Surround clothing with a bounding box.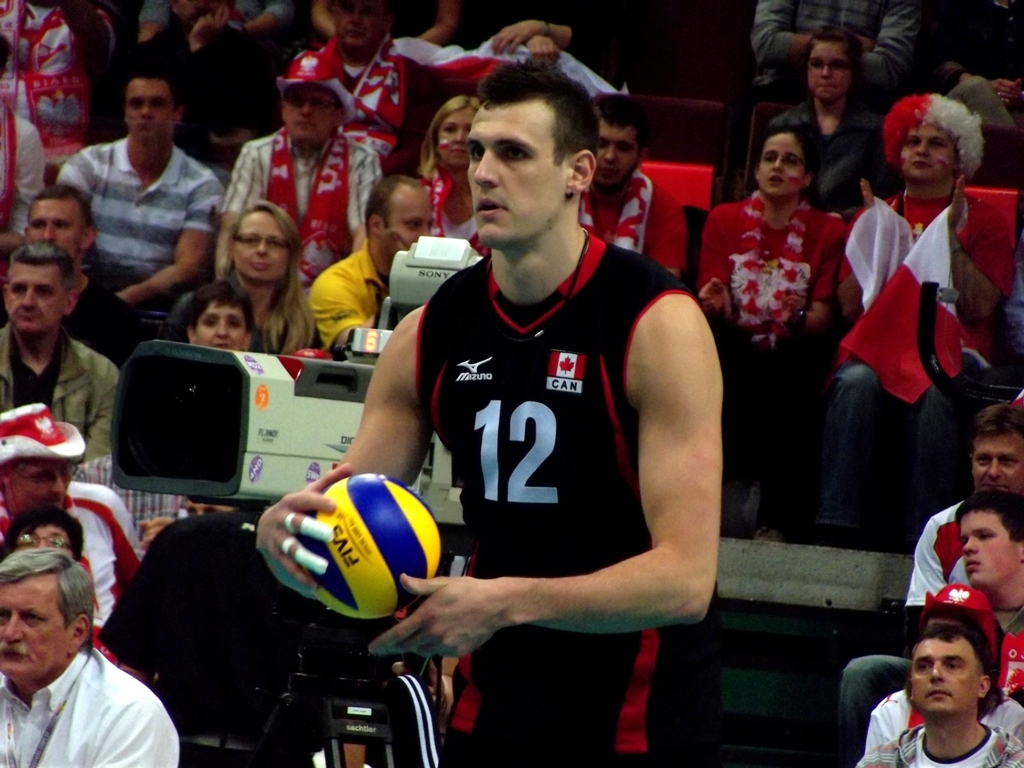
select_region(0, 644, 174, 767).
